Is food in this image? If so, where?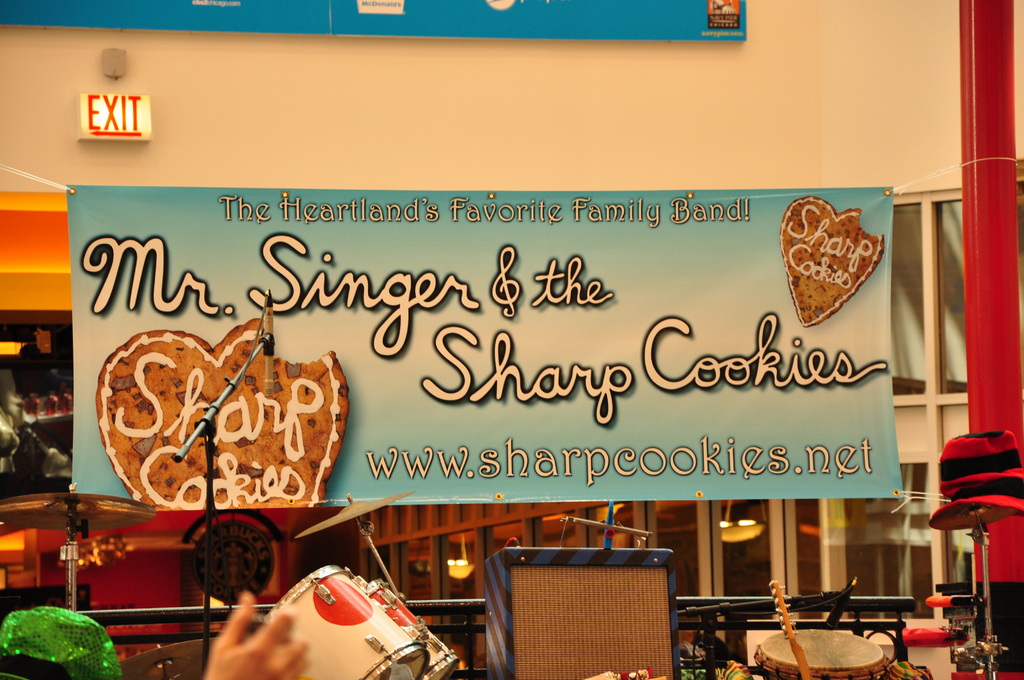
Yes, at Rect(95, 318, 360, 519).
